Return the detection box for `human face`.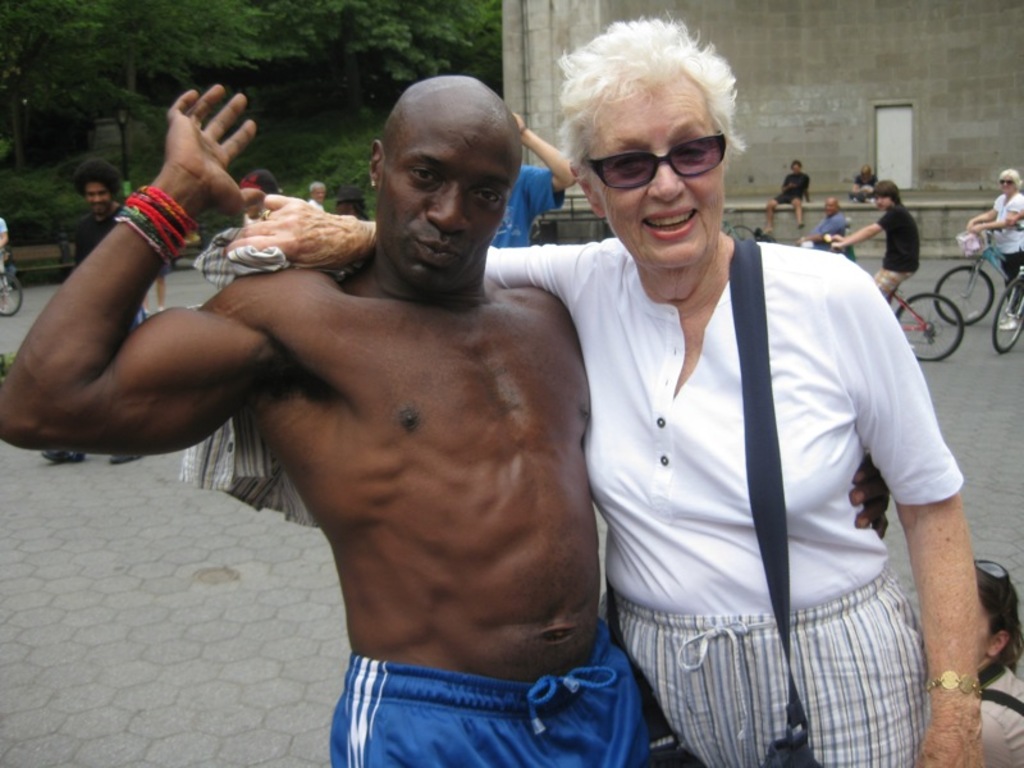
BBox(1000, 175, 1014, 187).
